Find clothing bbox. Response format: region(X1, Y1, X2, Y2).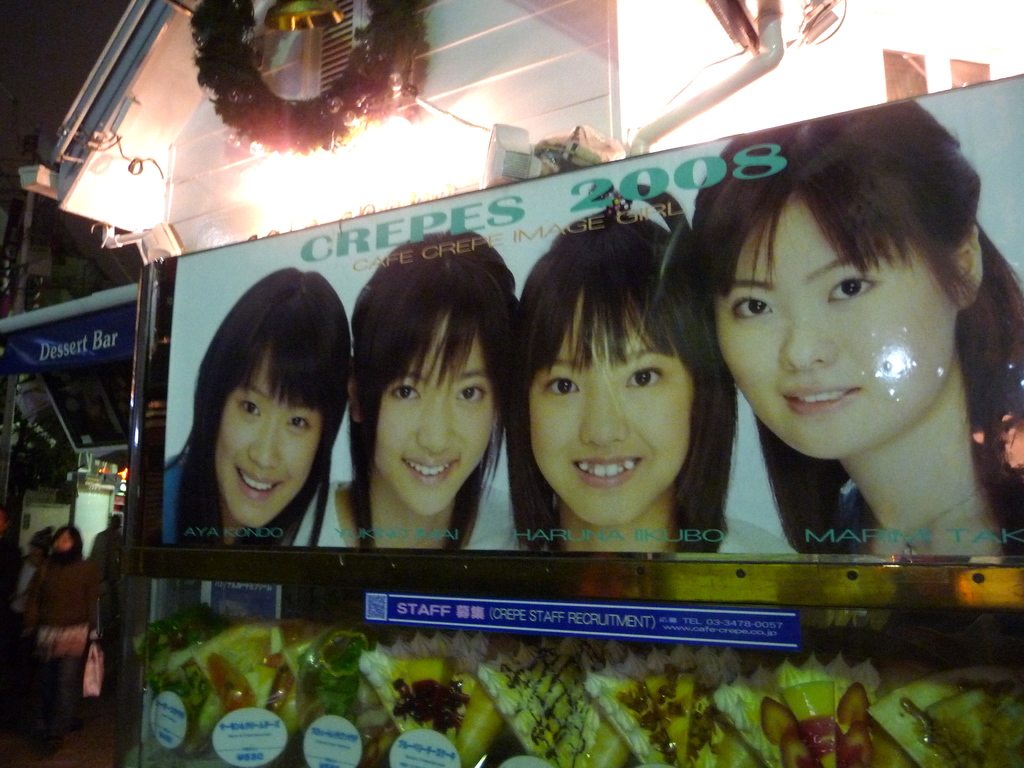
region(5, 552, 50, 616).
